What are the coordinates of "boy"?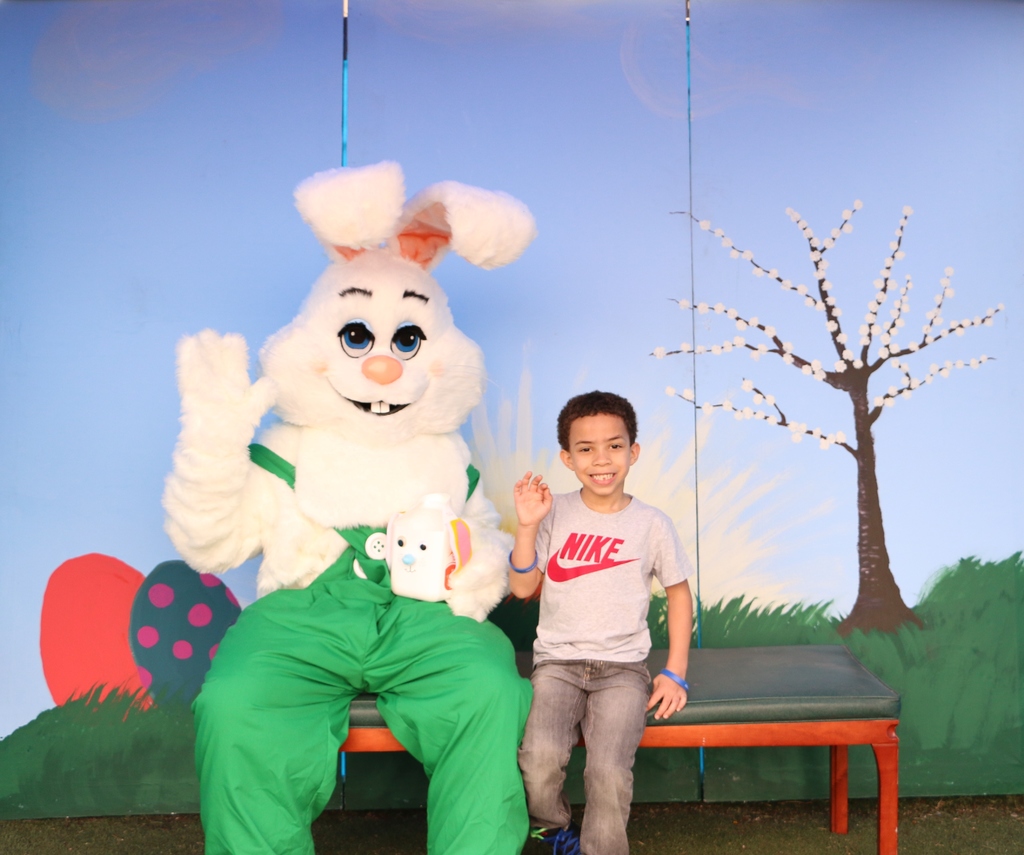
x1=508 y1=381 x2=692 y2=854.
